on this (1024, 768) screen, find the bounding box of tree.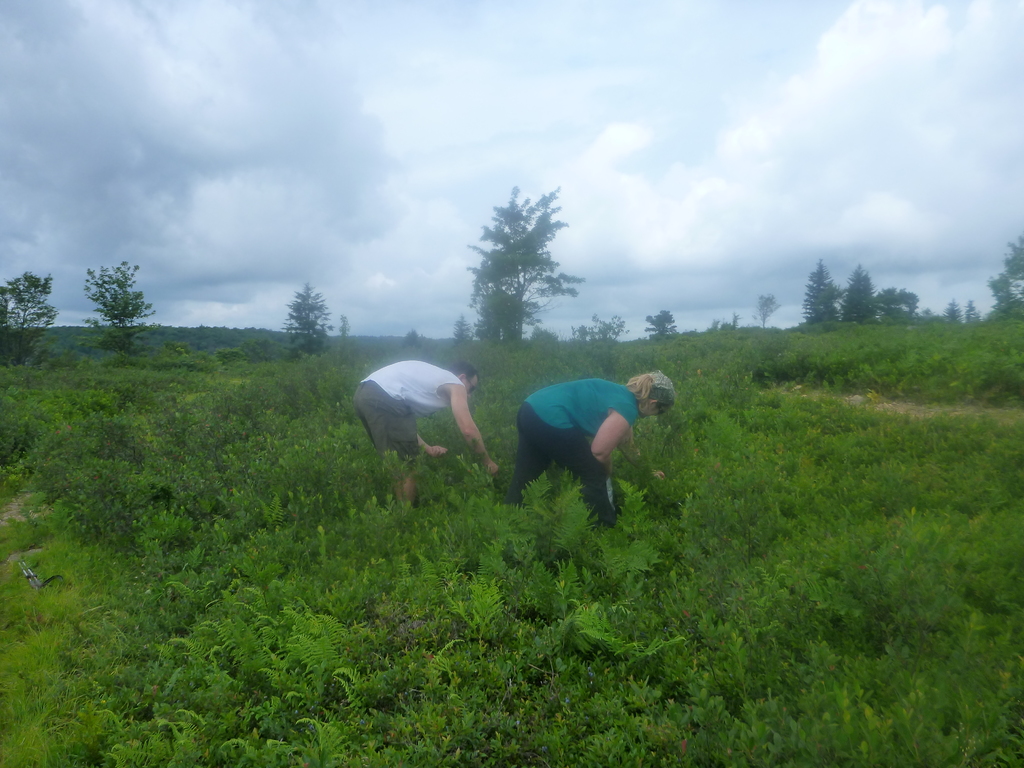
Bounding box: locate(450, 307, 474, 351).
